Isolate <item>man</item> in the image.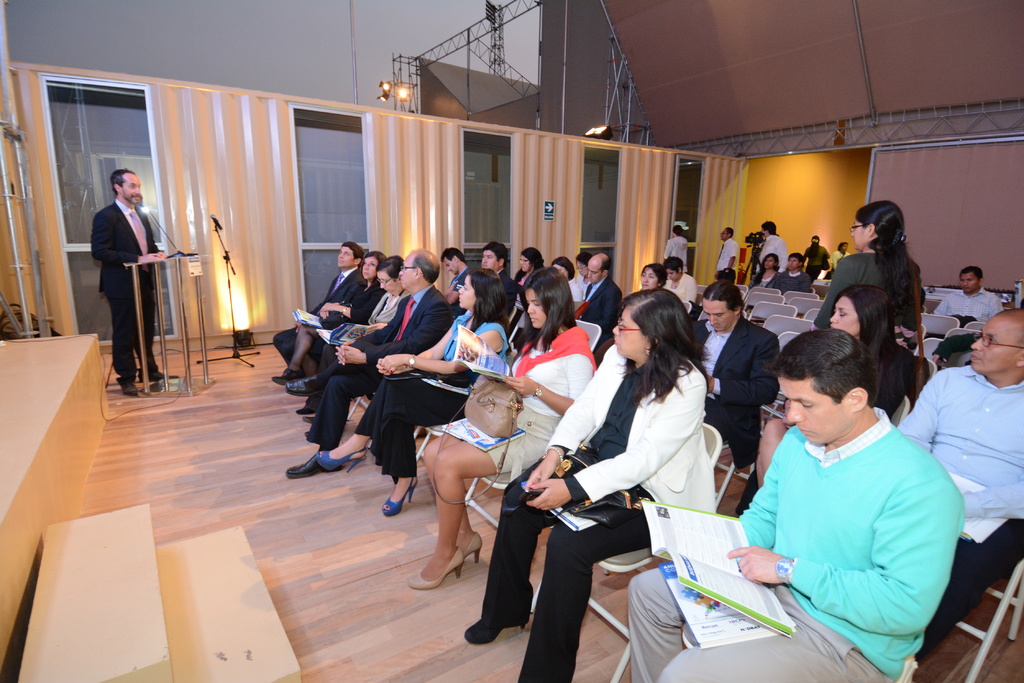
Isolated region: 754:218:785:271.
